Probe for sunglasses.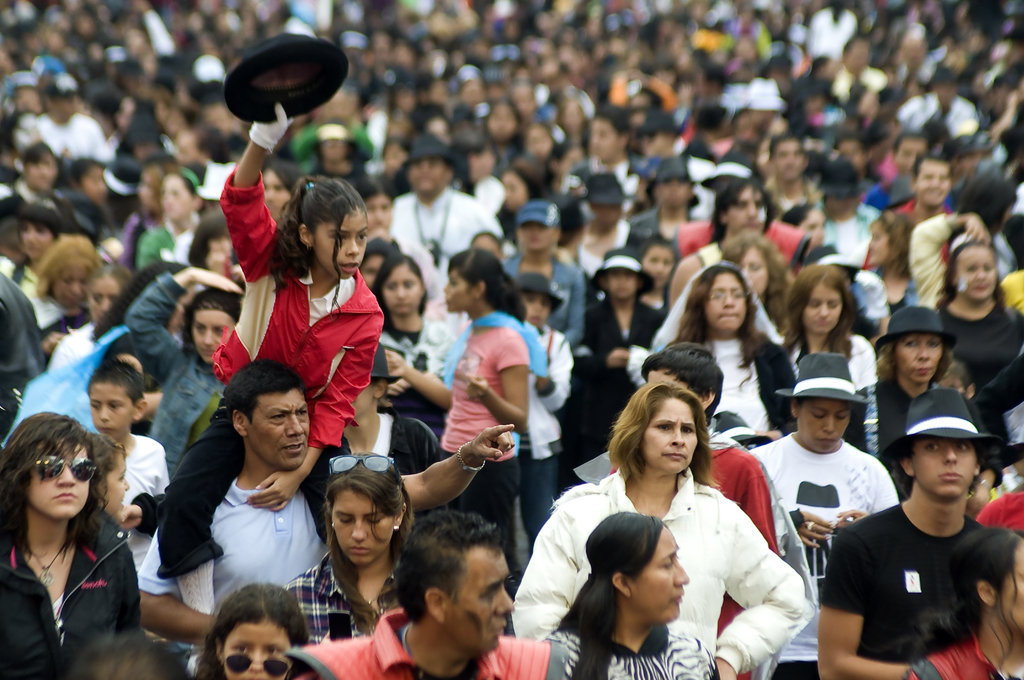
Probe result: 18,448,108,488.
